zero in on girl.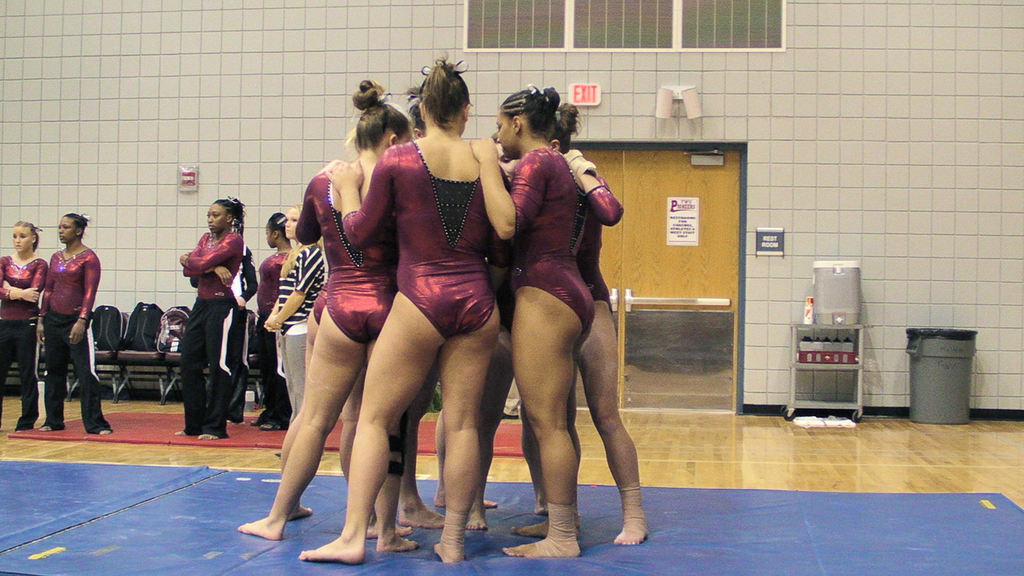
Zeroed in: bbox=[37, 211, 115, 444].
